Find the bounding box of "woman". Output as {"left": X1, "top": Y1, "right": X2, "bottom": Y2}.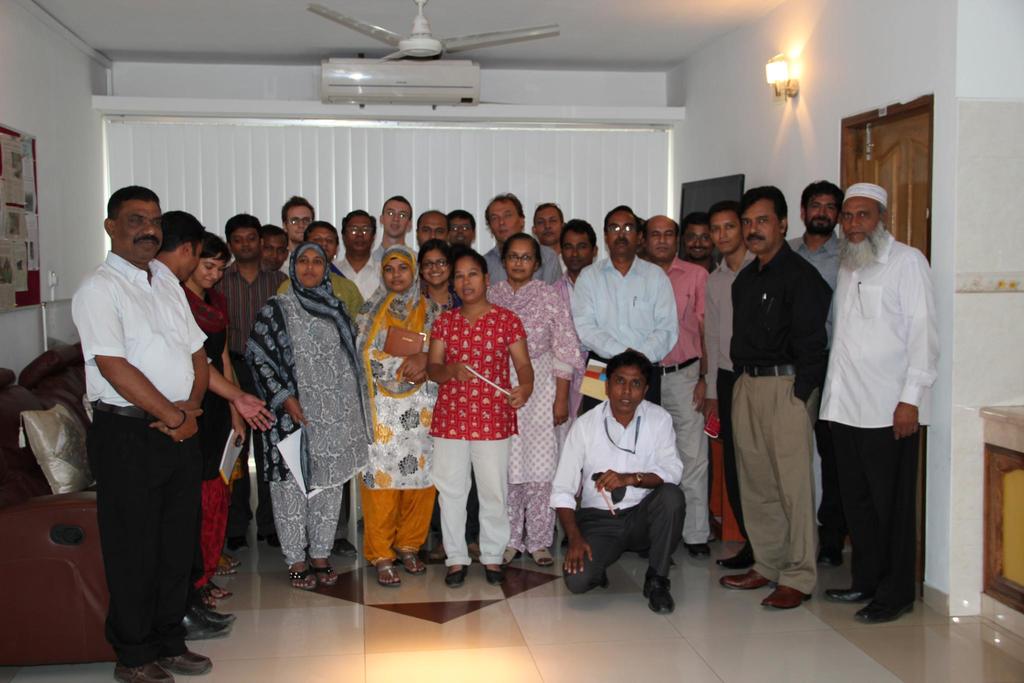
{"left": 351, "top": 243, "right": 442, "bottom": 587}.
